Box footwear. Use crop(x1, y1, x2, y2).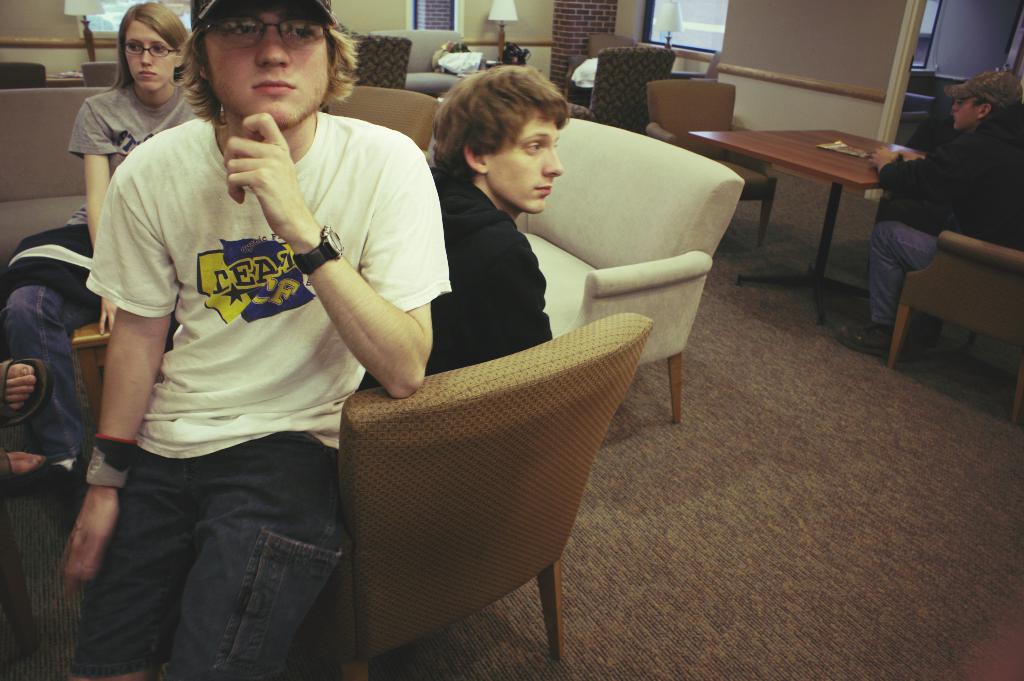
crop(0, 354, 53, 434).
